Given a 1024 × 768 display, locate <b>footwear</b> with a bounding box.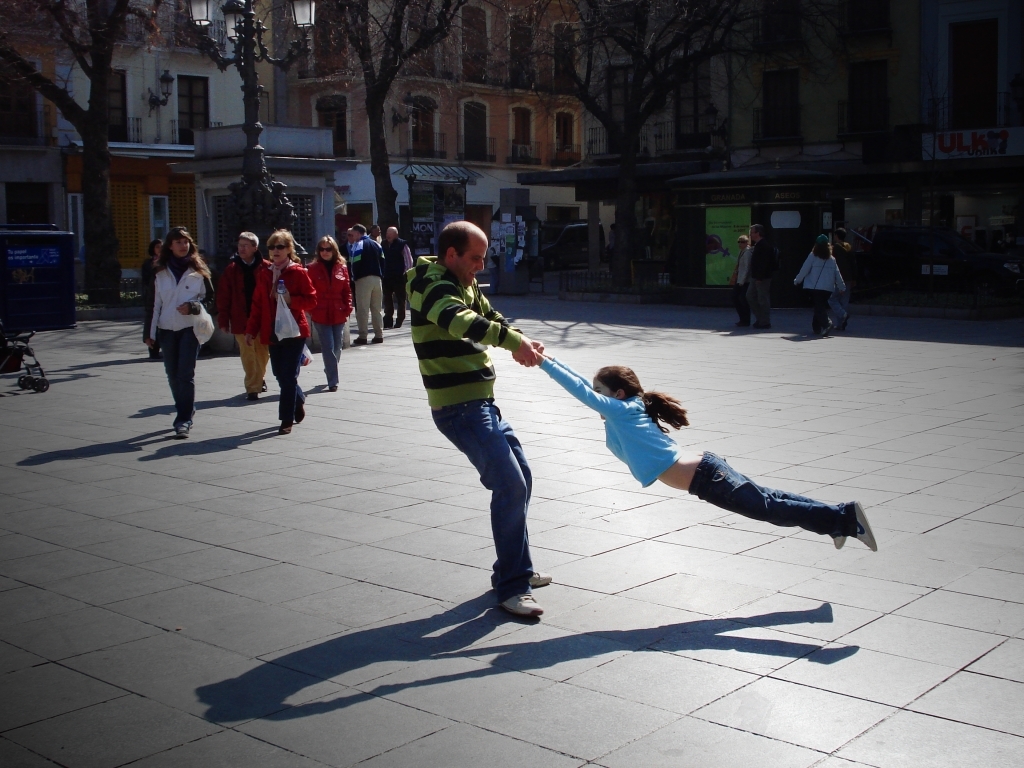
Located: x1=353 y1=336 x2=368 y2=344.
